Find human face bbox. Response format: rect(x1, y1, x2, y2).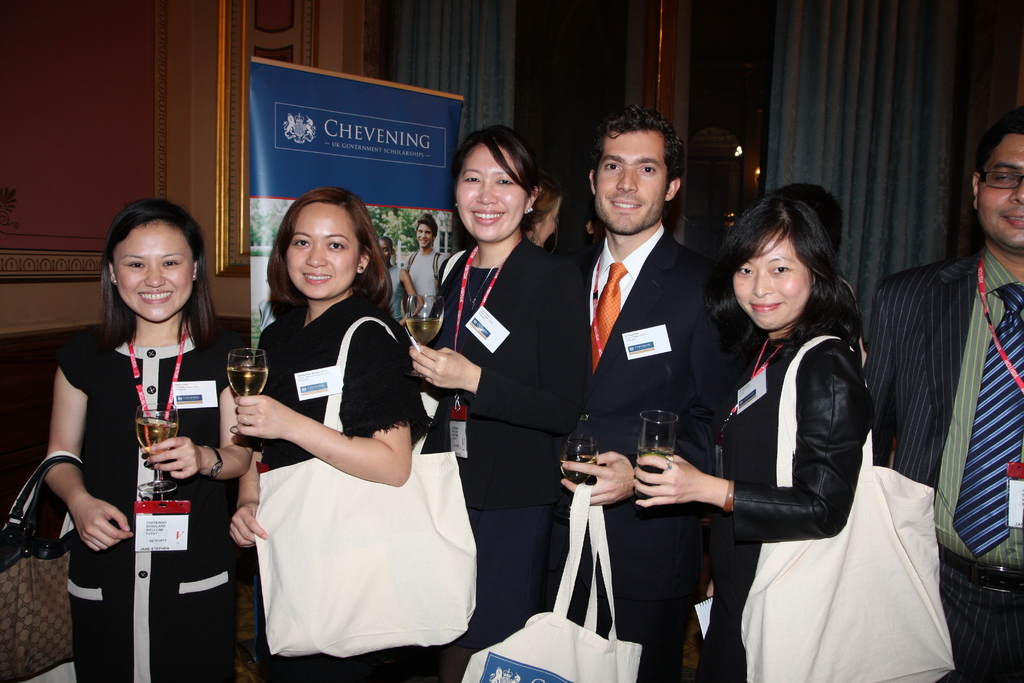
rect(979, 135, 1023, 252).
